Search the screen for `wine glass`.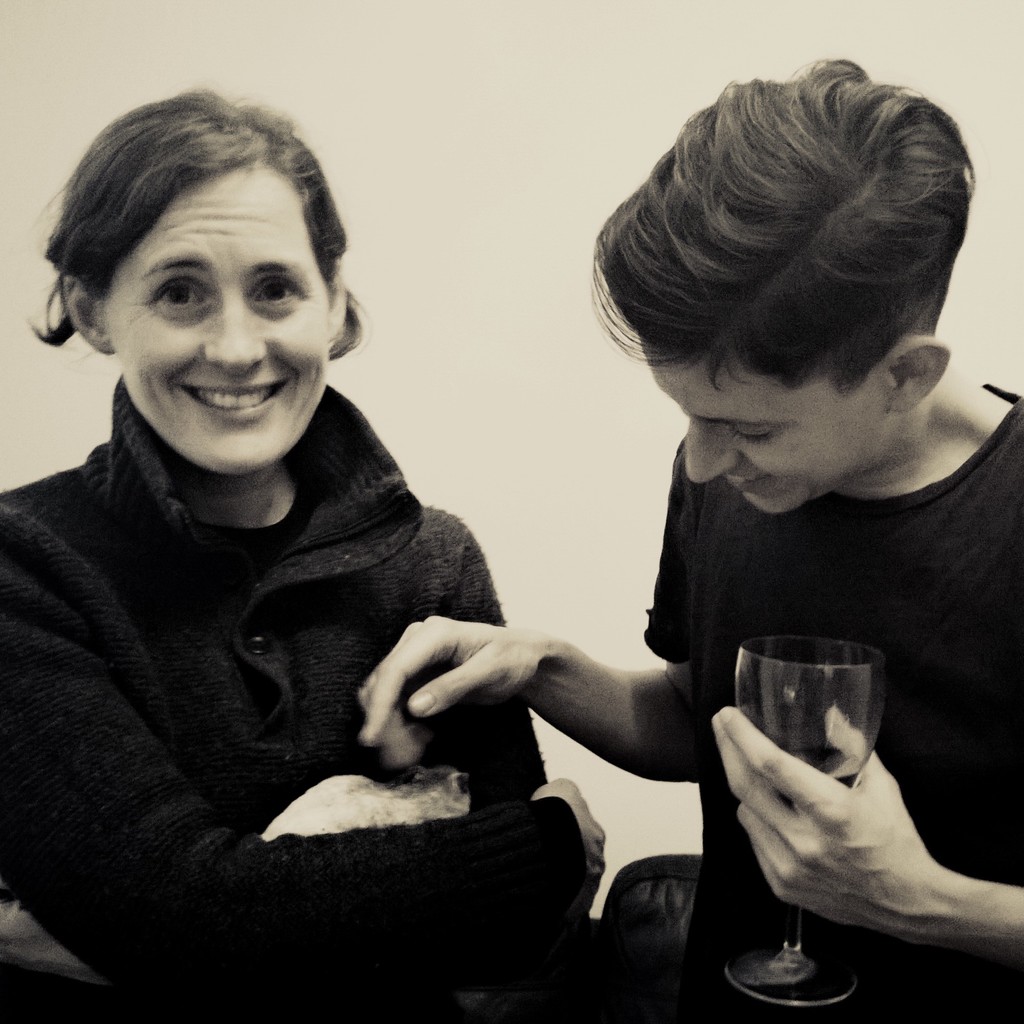
Found at select_region(724, 638, 886, 1007).
